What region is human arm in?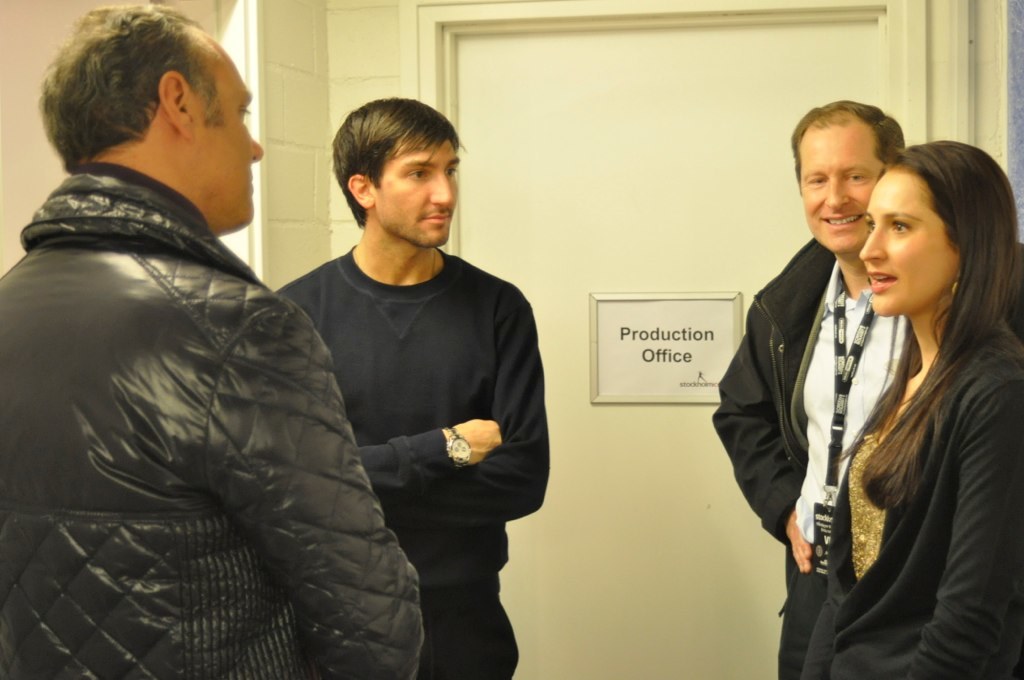
<bbox>363, 288, 555, 528</bbox>.
